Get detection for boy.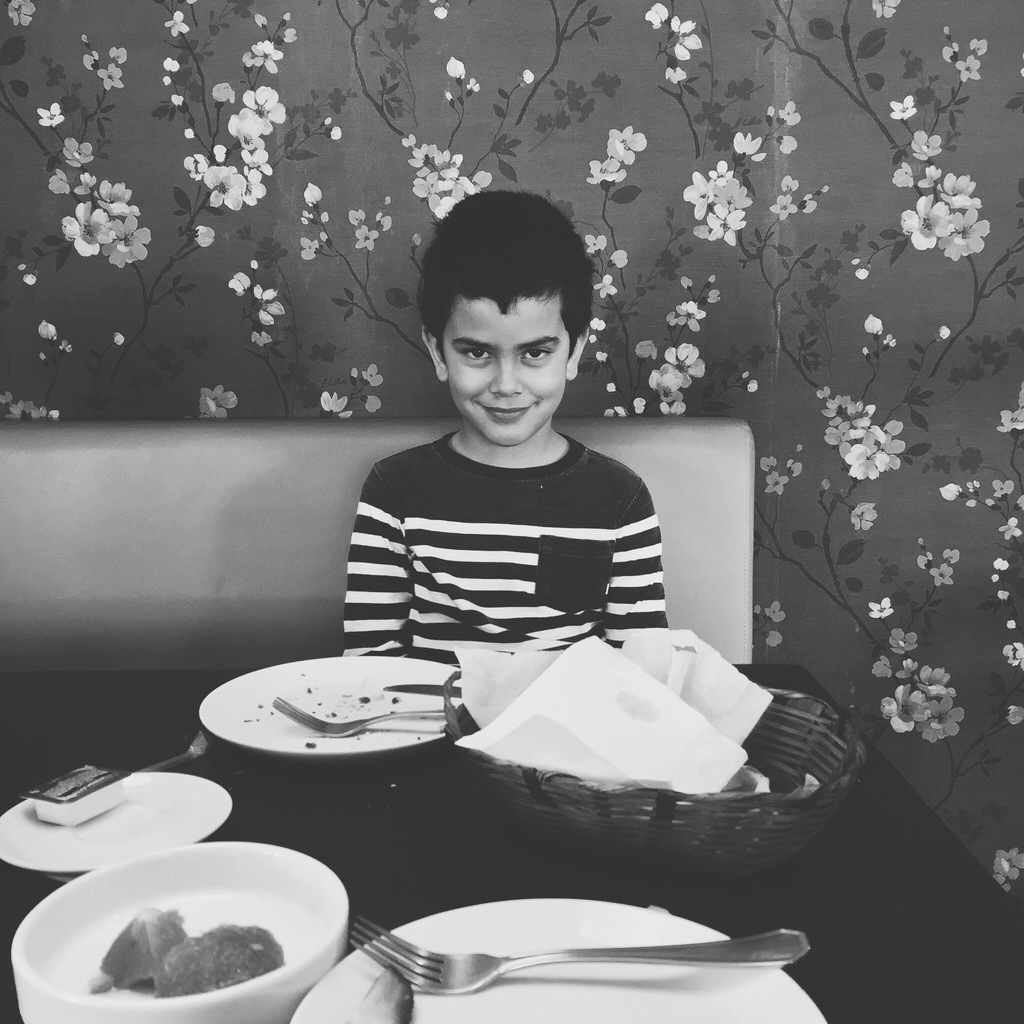
Detection: [301,225,716,755].
